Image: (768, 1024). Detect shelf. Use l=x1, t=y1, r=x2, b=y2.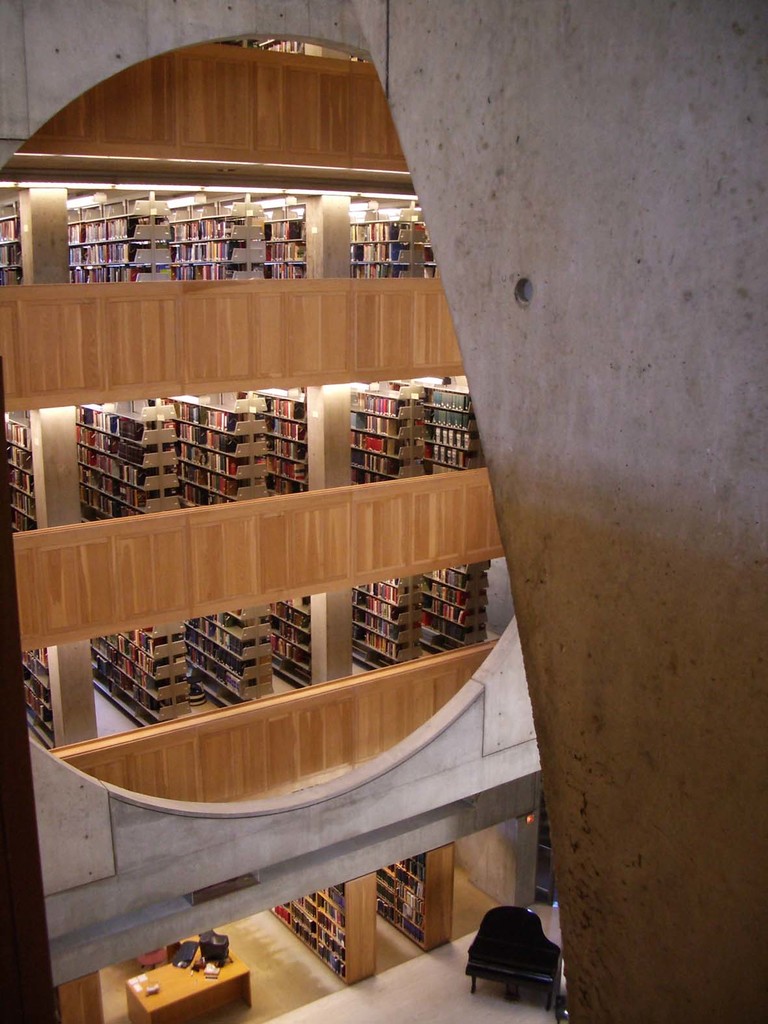
l=64, t=204, r=176, b=281.
